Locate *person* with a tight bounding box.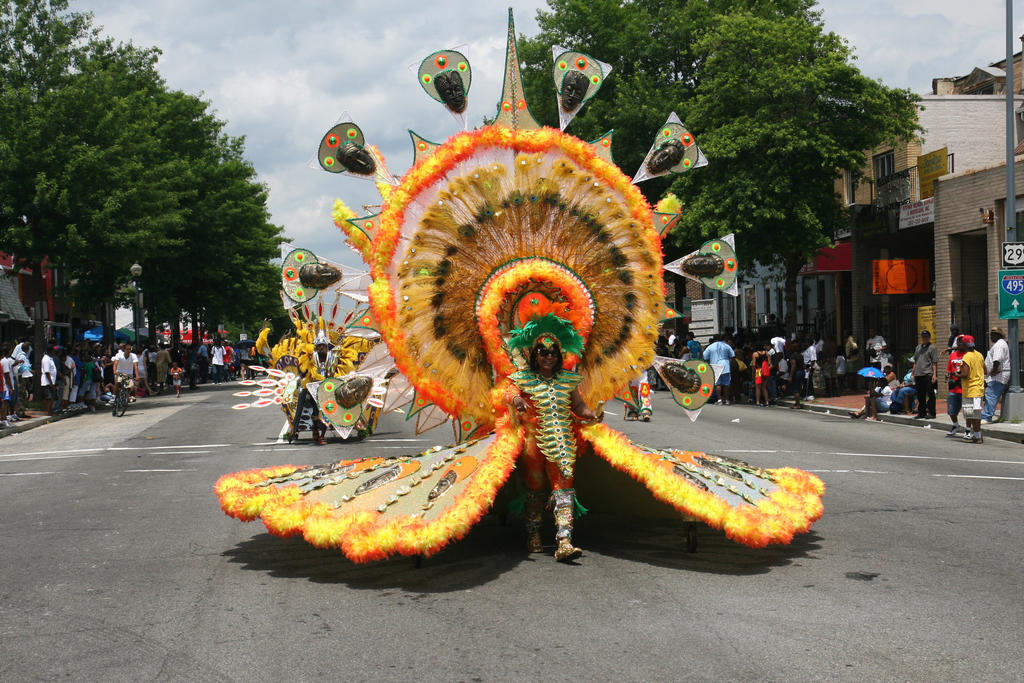
<bbox>666, 328, 675, 347</bbox>.
